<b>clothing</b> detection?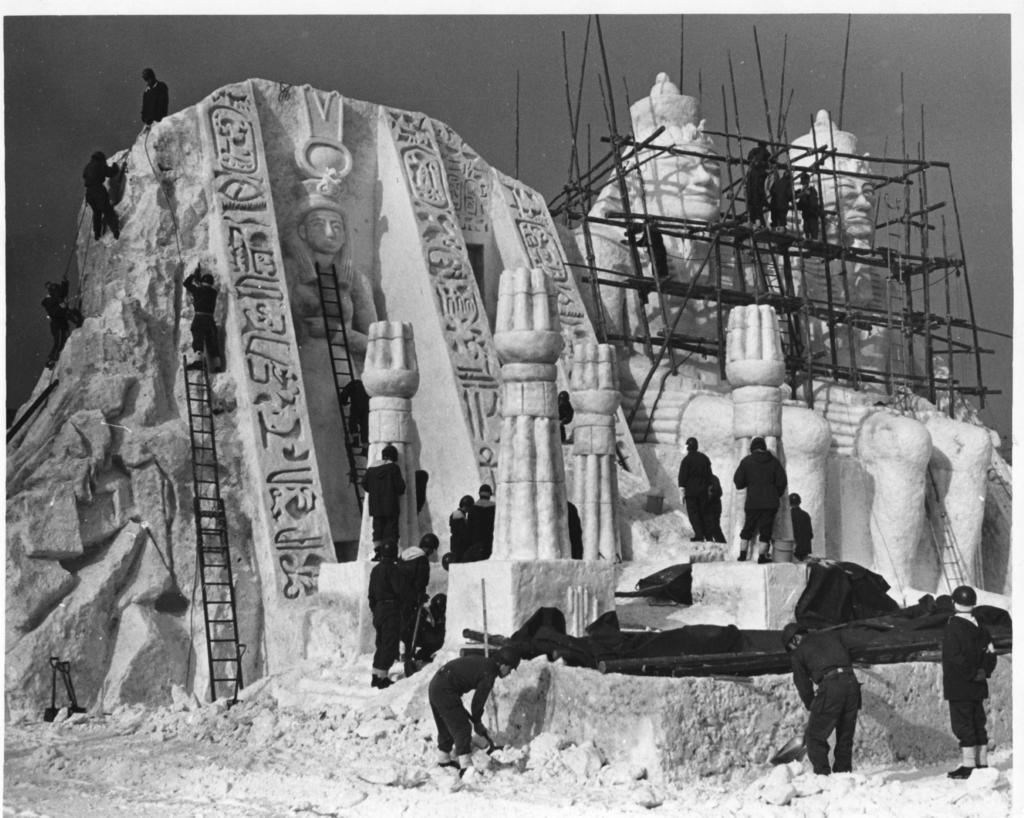
141, 77, 168, 122
